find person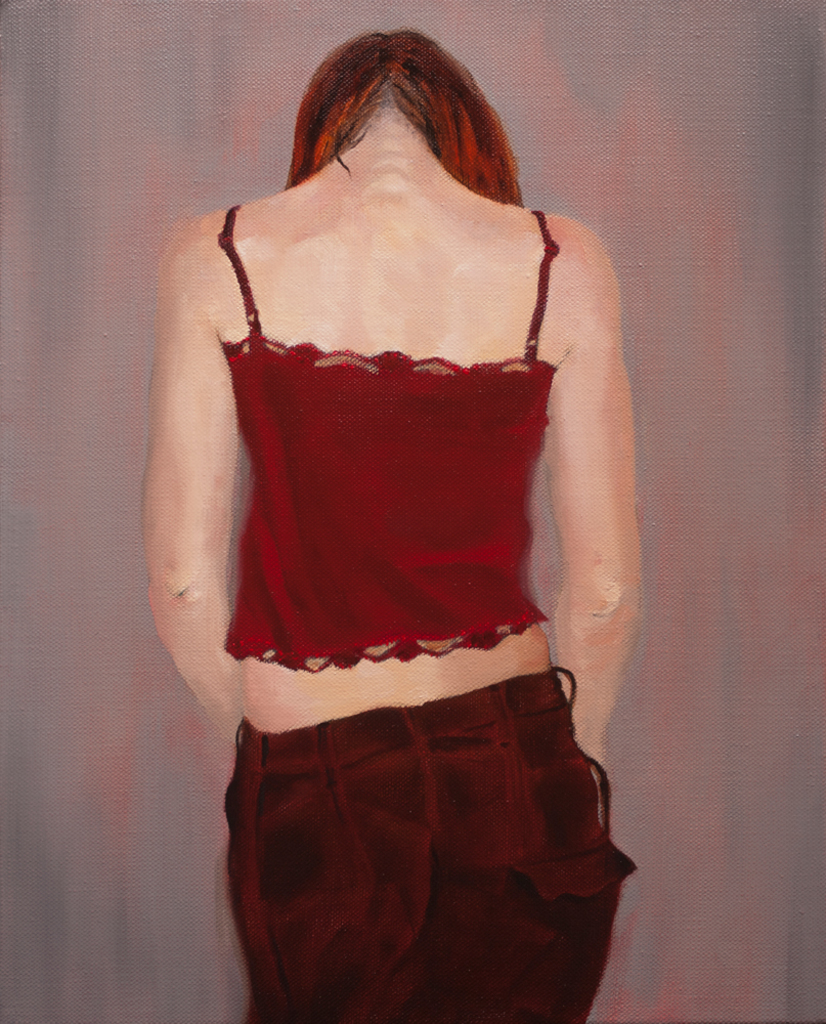
x1=140, y1=33, x2=656, y2=1023
